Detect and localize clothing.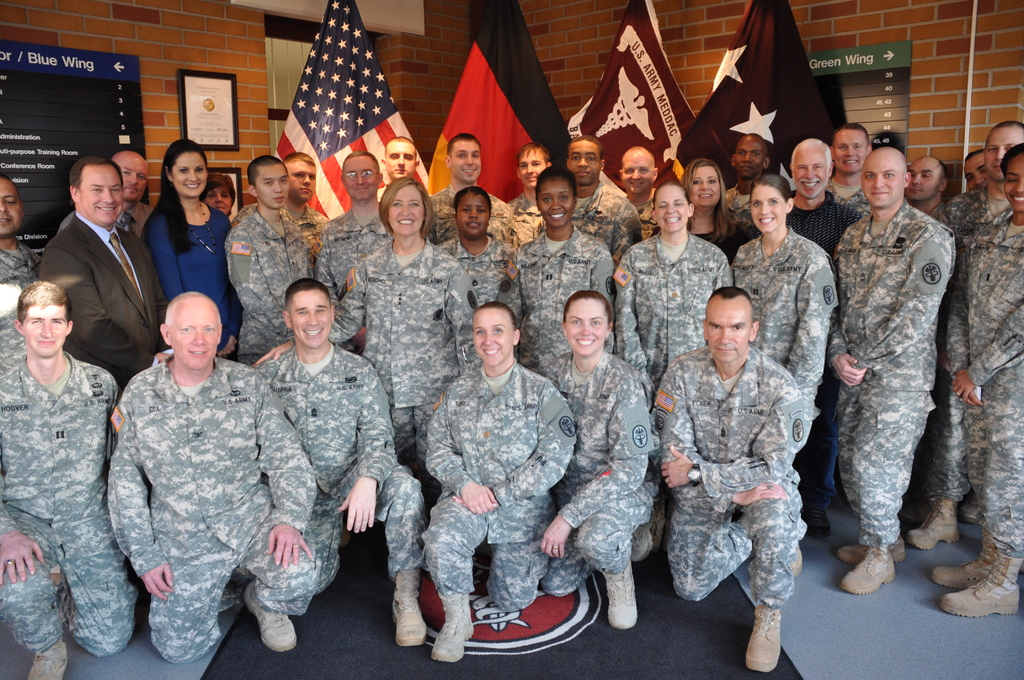
Localized at <box>330,235,463,479</box>.
